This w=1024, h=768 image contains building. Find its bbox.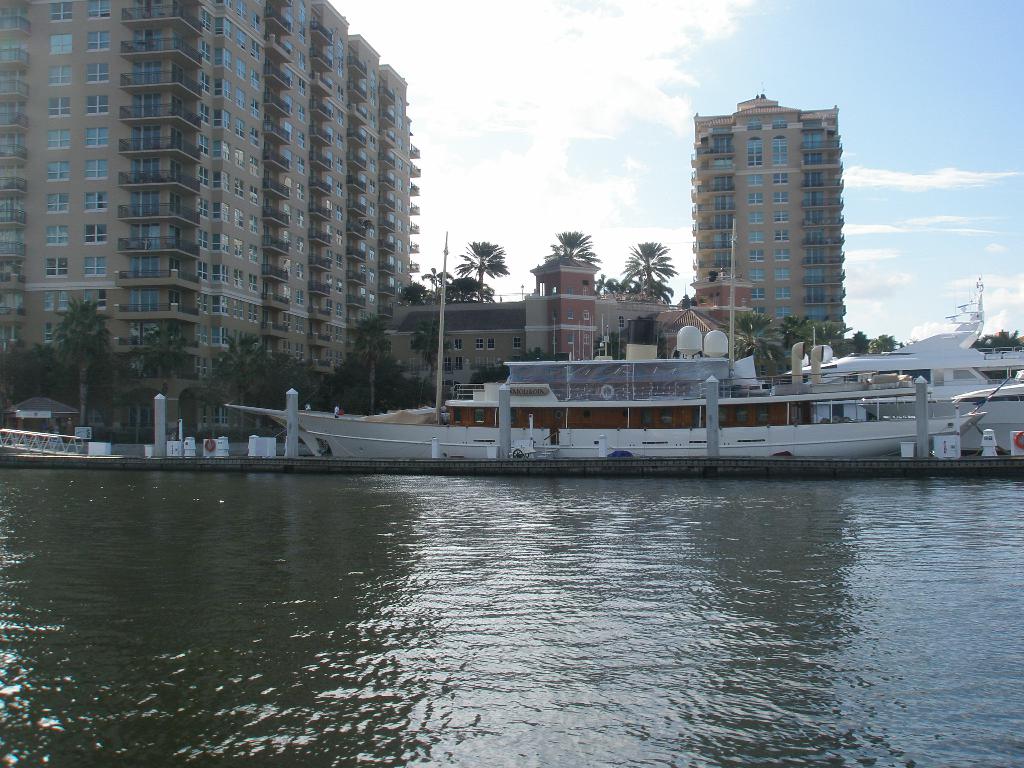
[left=0, top=0, right=423, bottom=425].
